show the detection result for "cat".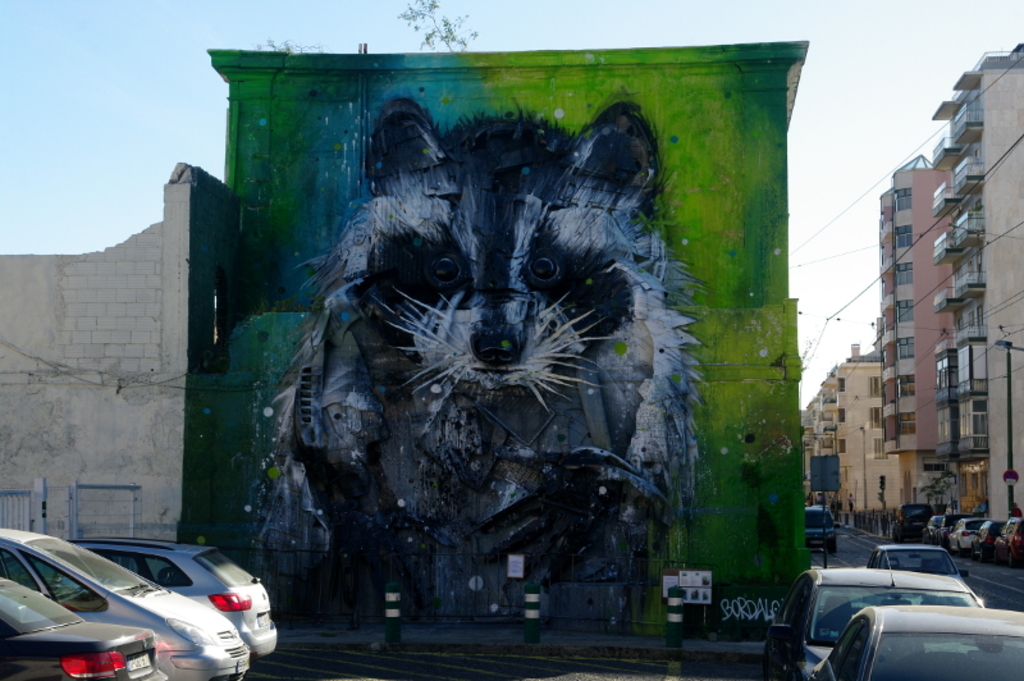
276/91/705/556.
